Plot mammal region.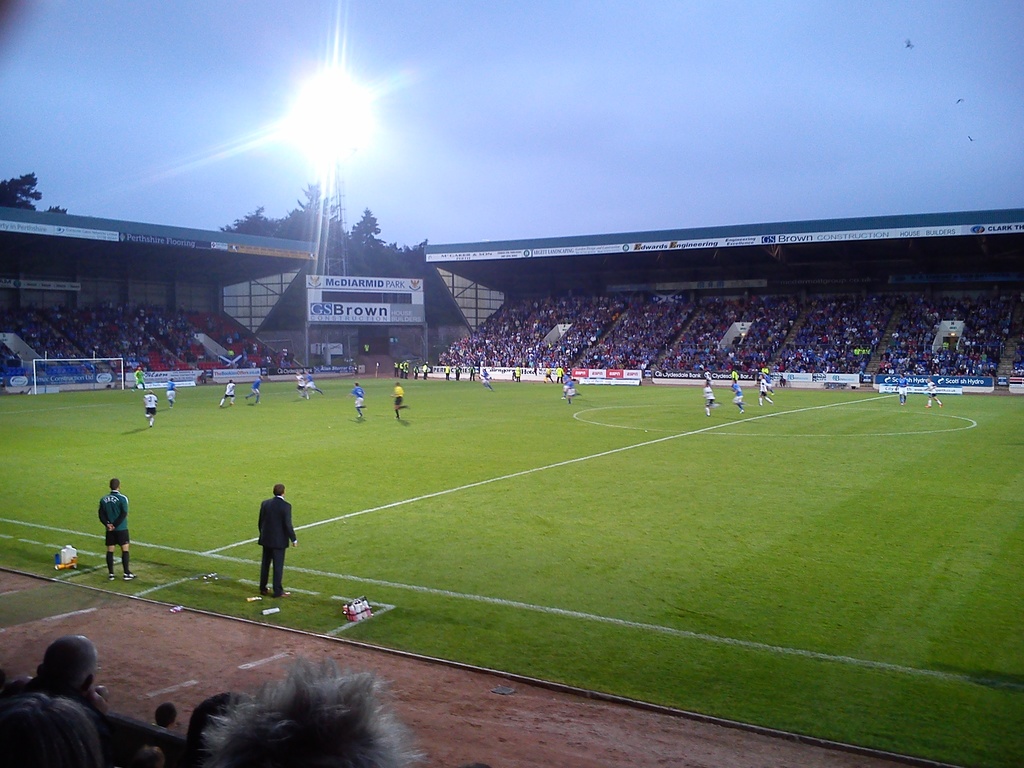
Plotted at x1=564 y1=374 x2=580 y2=403.
